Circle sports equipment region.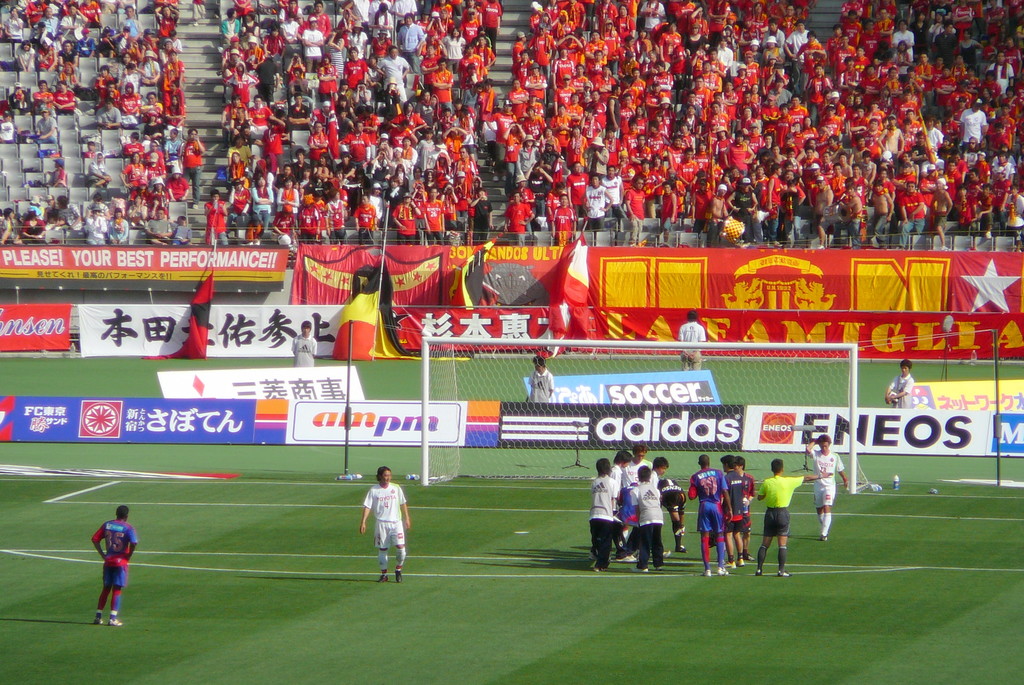
Region: 614, 560, 636, 561.
